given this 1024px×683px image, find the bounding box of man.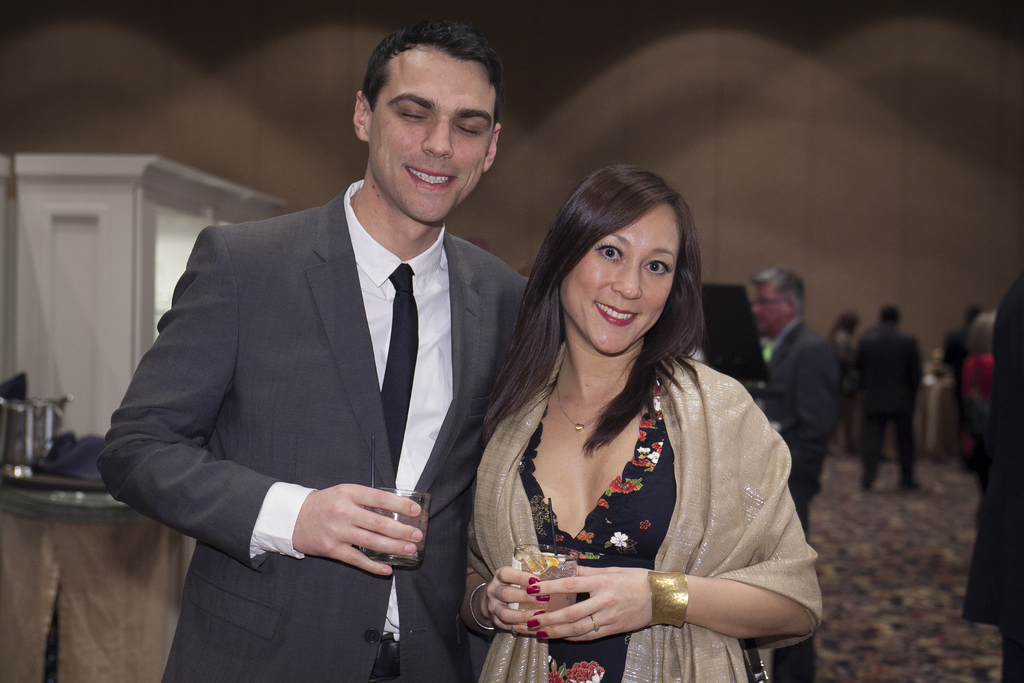
(855,302,921,484).
